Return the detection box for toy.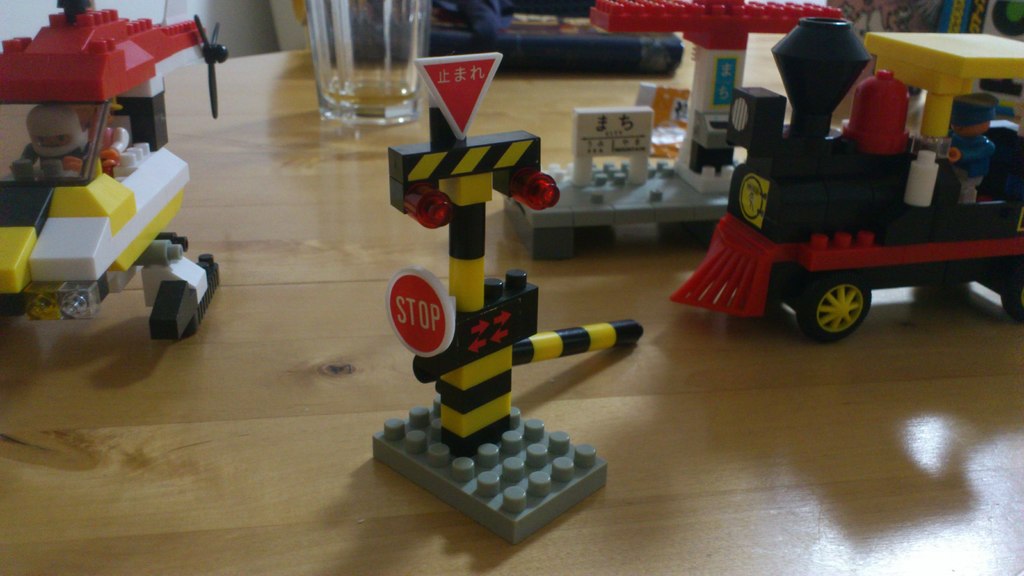
<box>372,54,647,549</box>.
